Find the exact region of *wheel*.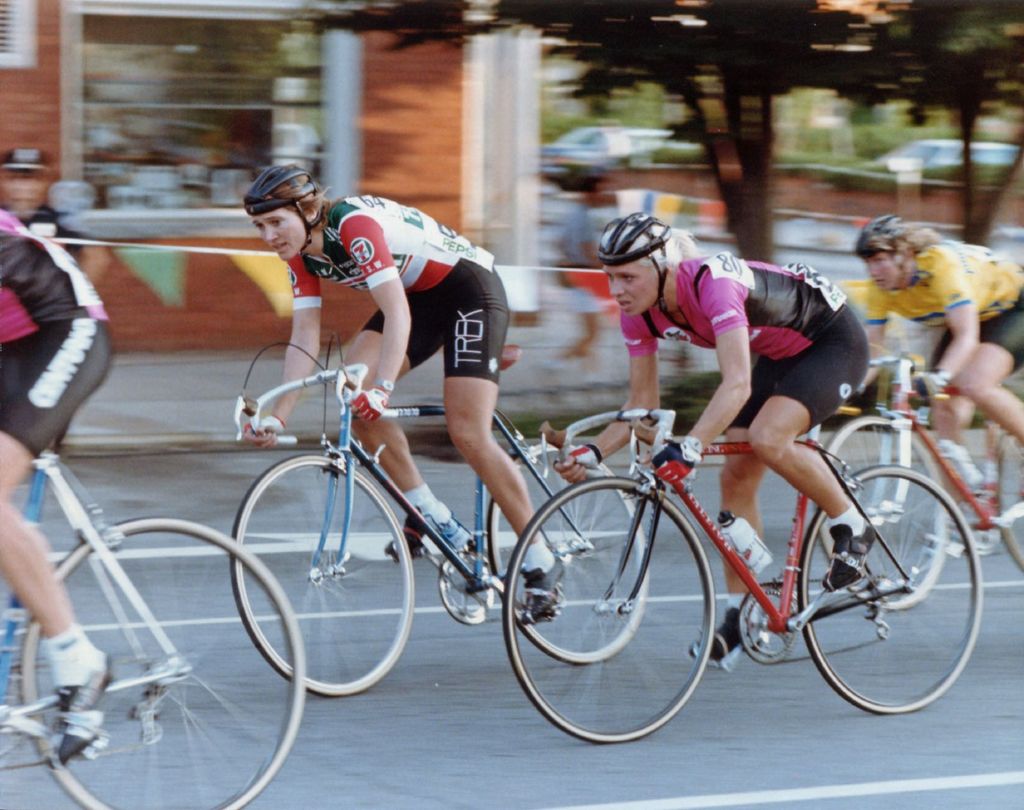
Exact region: box(487, 443, 650, 665).
